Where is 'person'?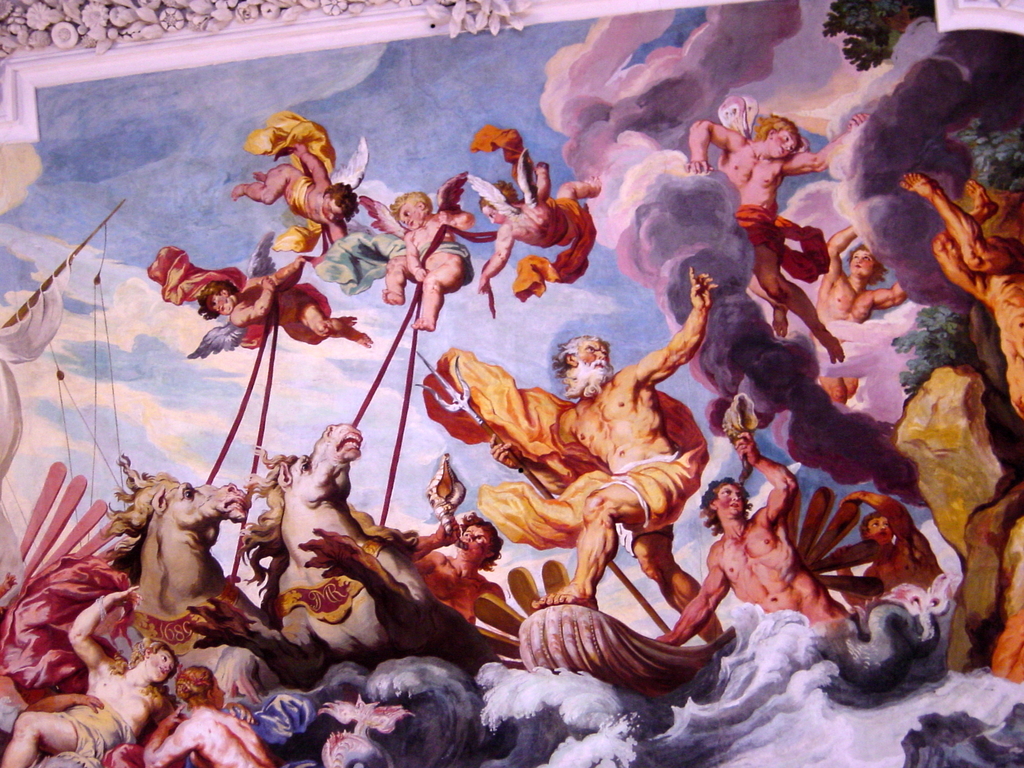
(0,584,195,767).
